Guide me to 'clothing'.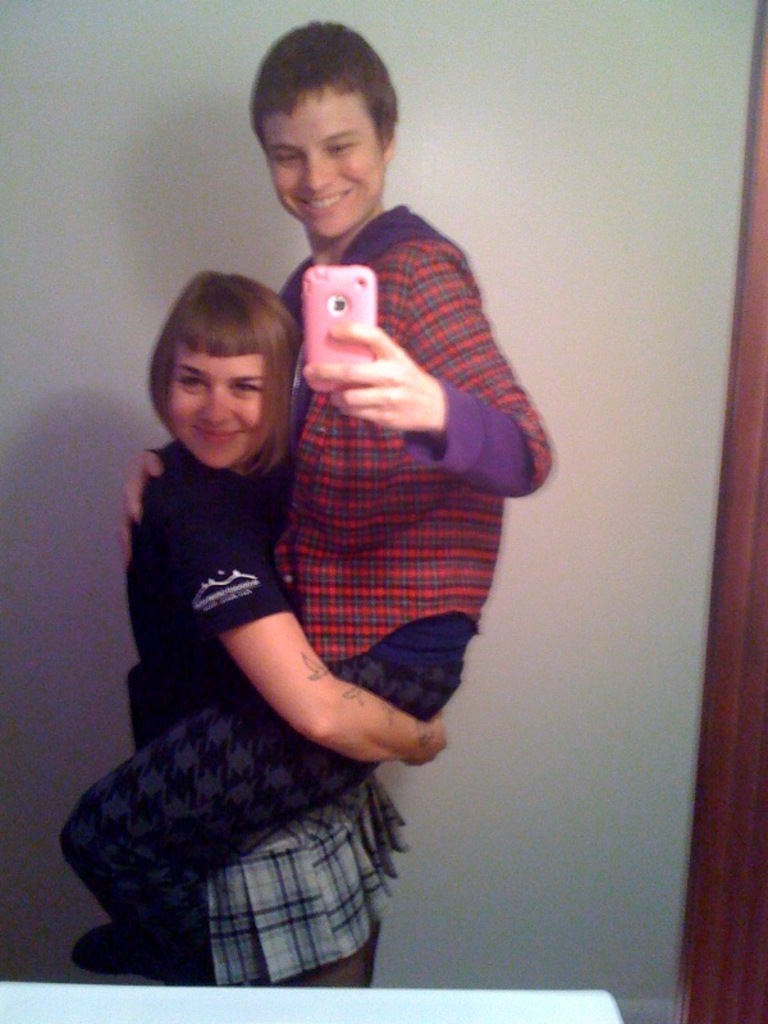
Guidance: [282, 205, 553, 668].
